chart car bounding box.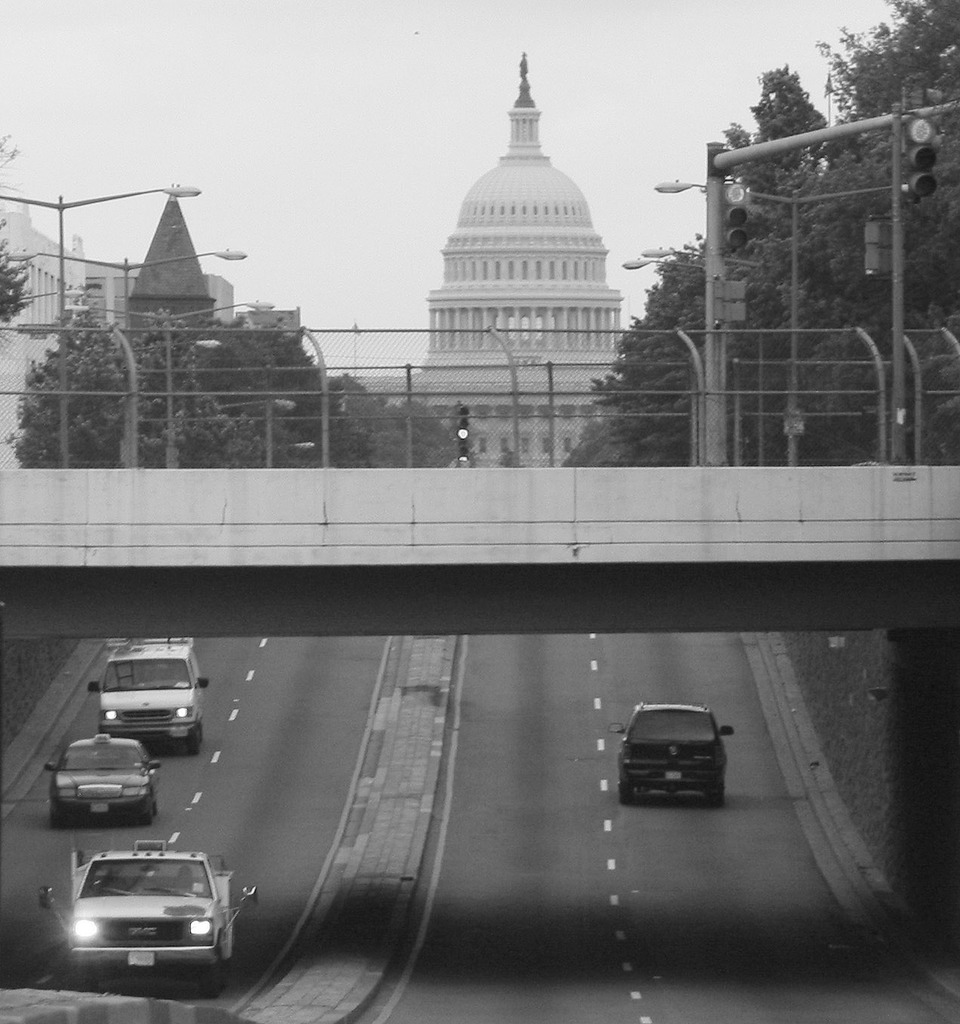
Charted: <box>46,846,243,973</box>.
